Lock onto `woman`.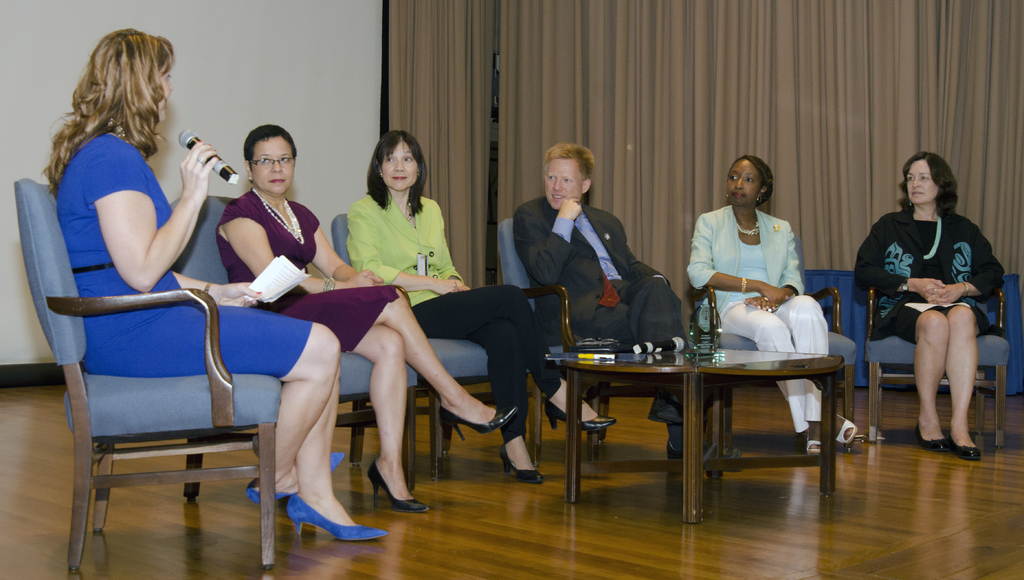
Locked: (685,153,861,457).
